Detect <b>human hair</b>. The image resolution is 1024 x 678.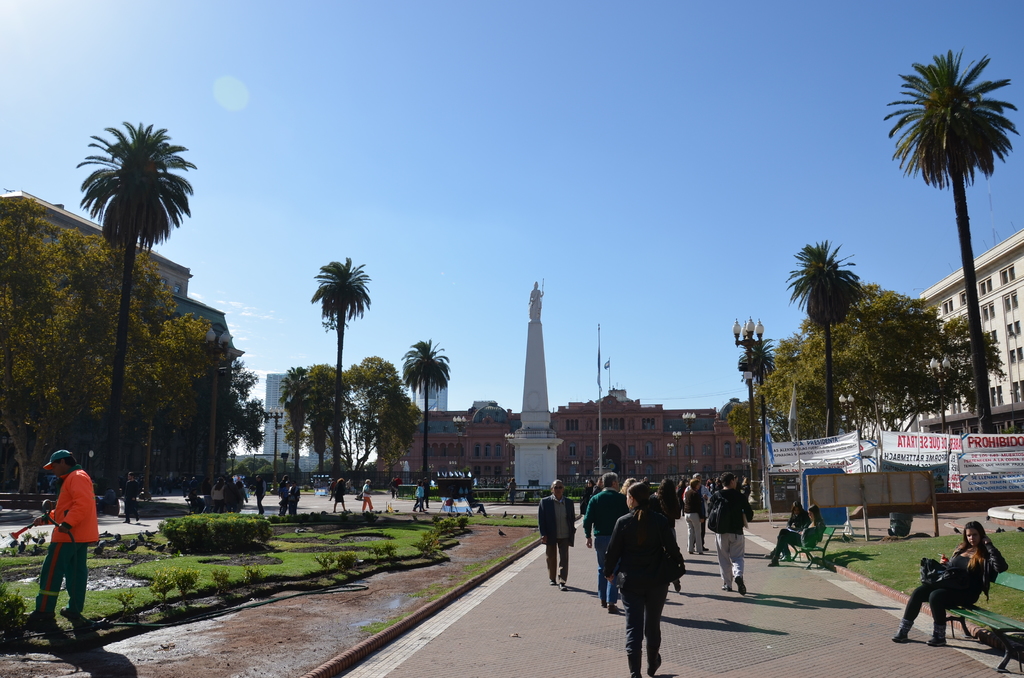
locate(659, 478, 680, 510).
